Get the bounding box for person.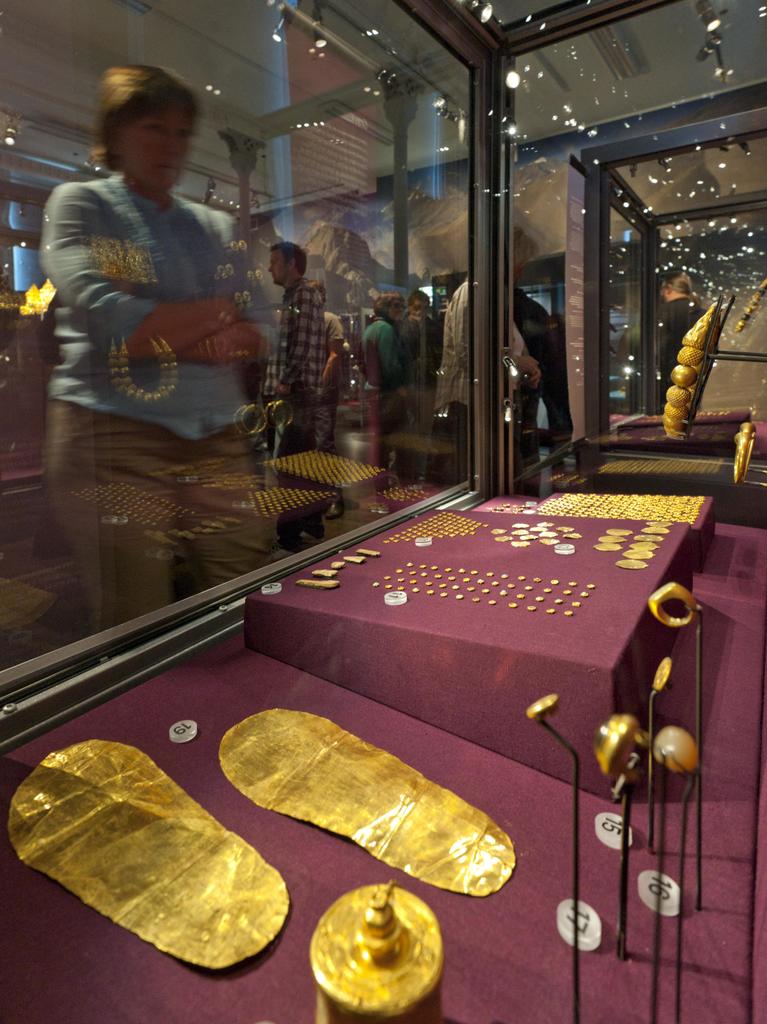
pyautogui.locateOnScreen(36, 63, 271, 628).
